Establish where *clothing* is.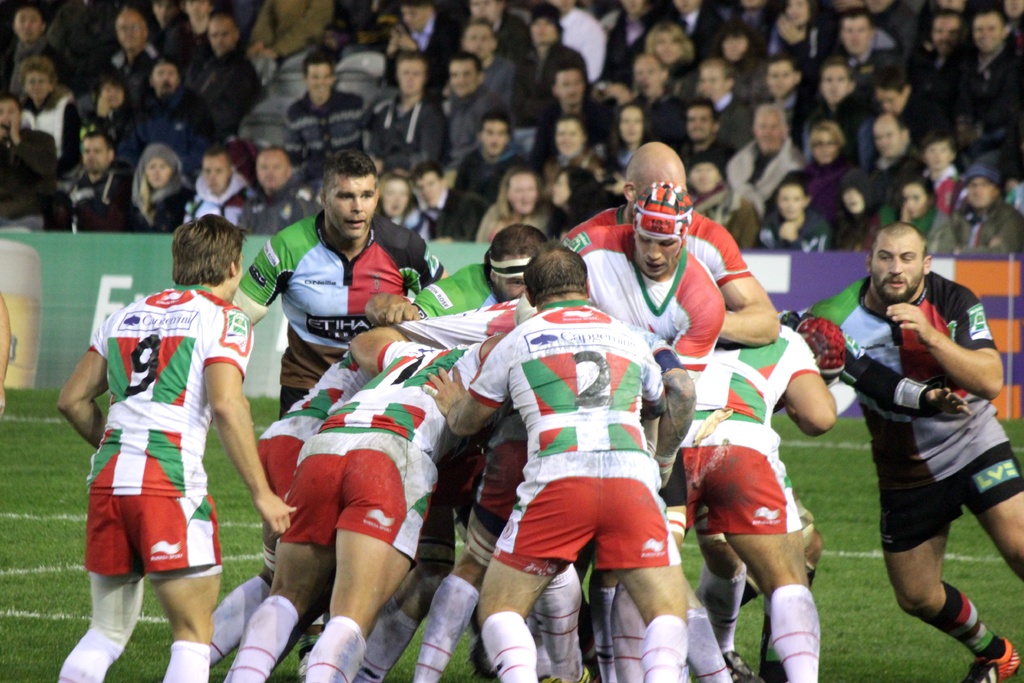
Established at [230,200,459,366].
